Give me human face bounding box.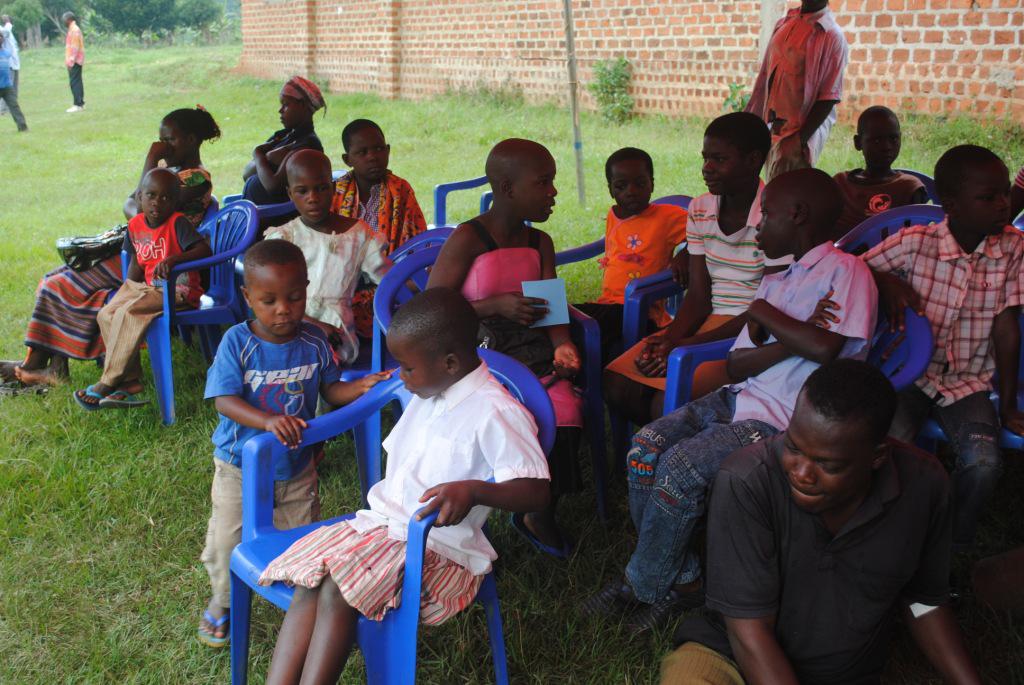
280, 96, 302, 128.
